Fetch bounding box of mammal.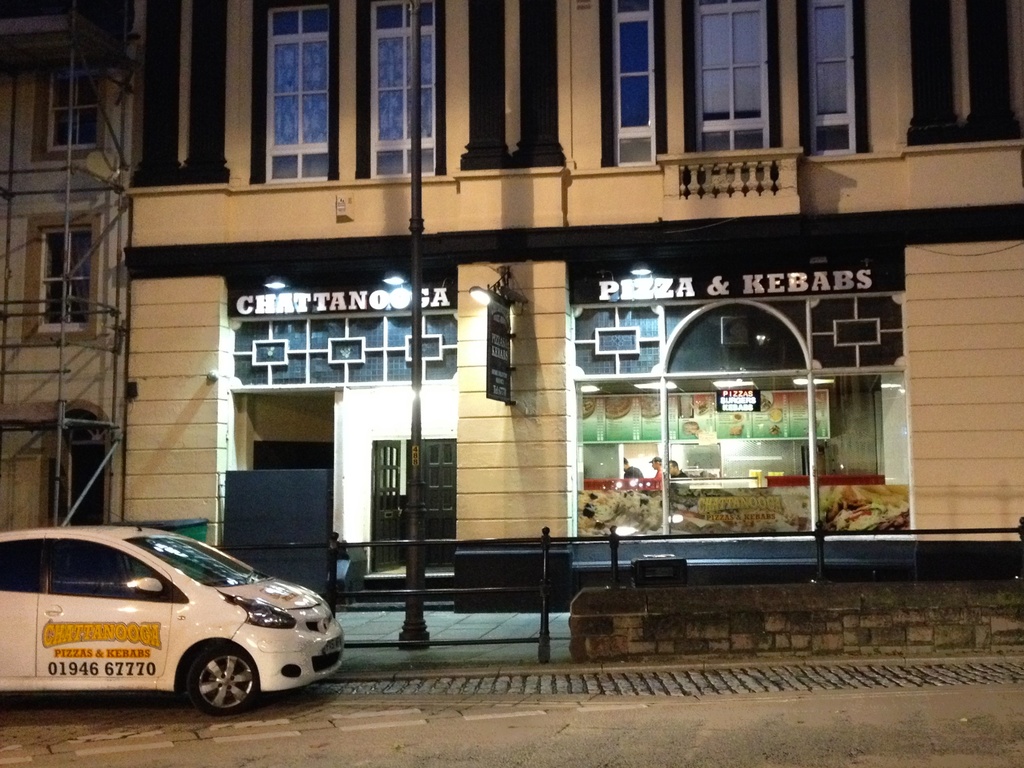
Bbox: {"x1": 623, "y1": 460, "x2": 643, "y2": 479}.
